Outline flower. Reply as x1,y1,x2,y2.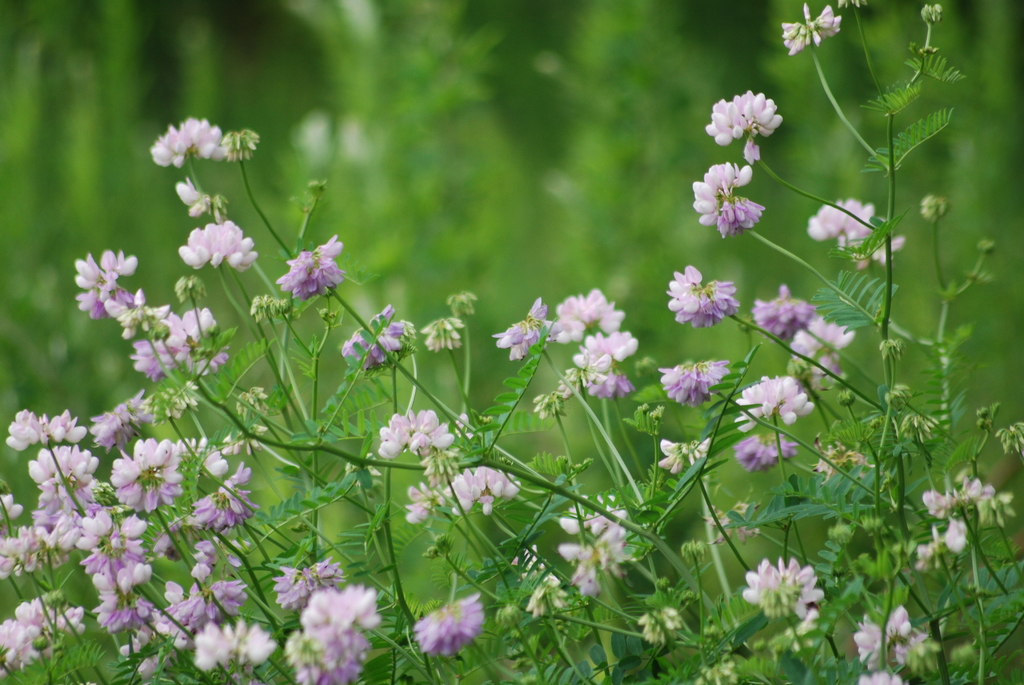
575,330,640,372.
